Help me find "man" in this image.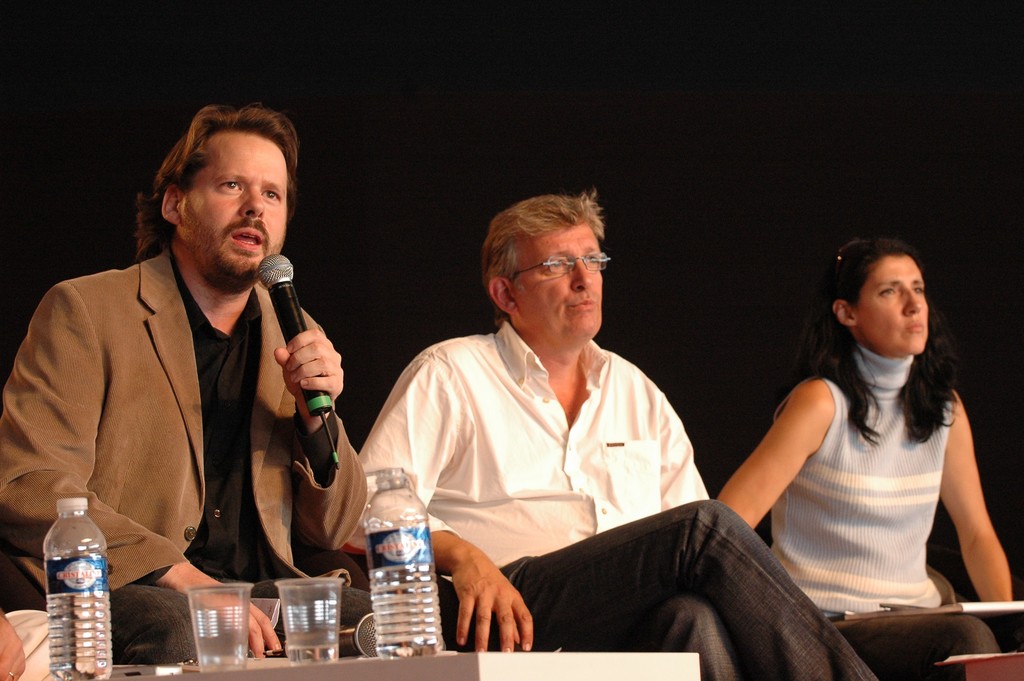
Found it: locate(28, 100, 385, 643).
